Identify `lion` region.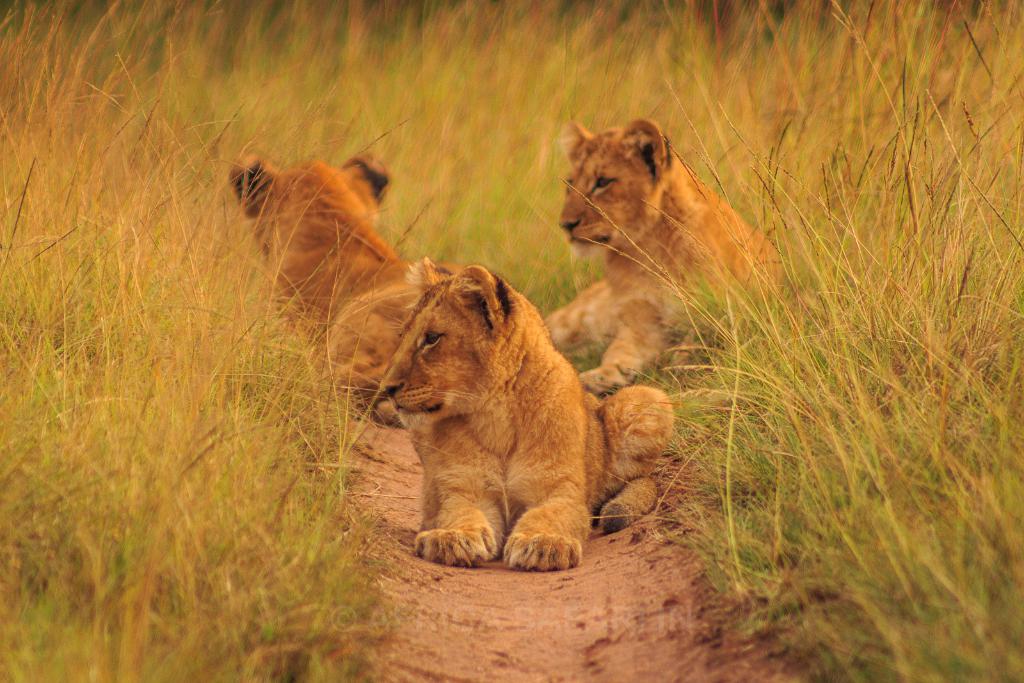
Region: region(221, 155, 396, 330).
